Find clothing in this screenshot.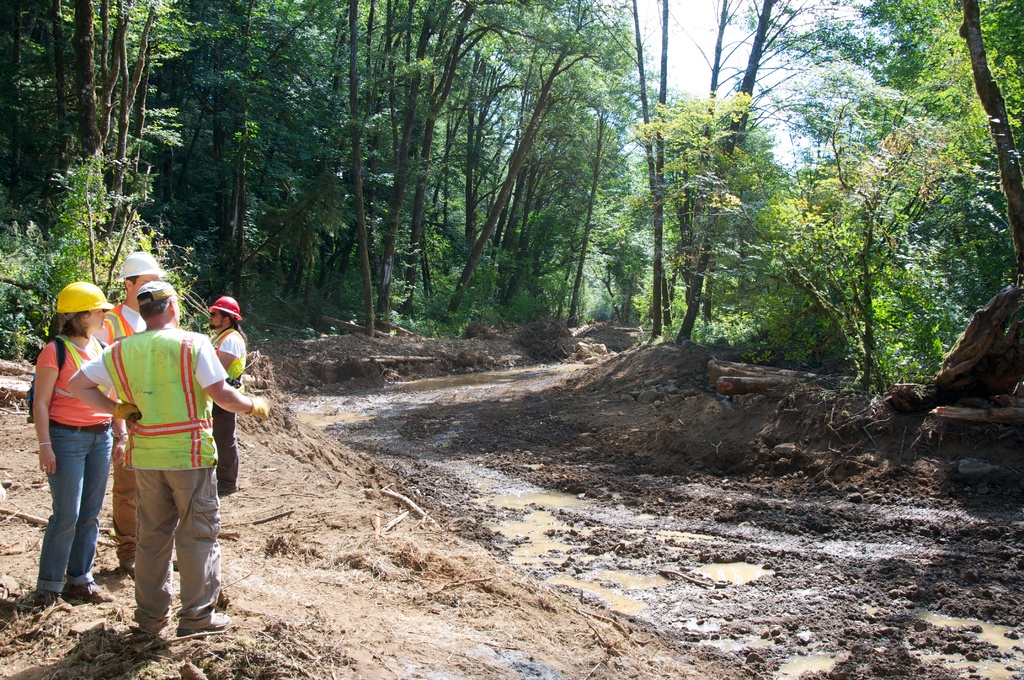
The bounding box for clothing is [left=96, top=302, right=150, bottom=567].
